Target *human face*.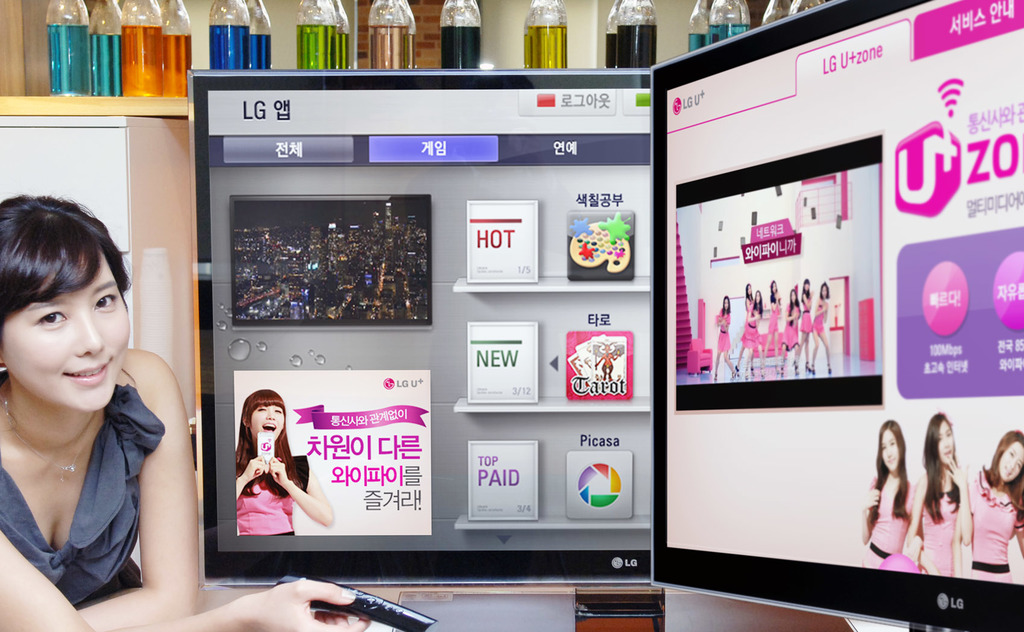
Target region: x1=248 y1=400 x2=282 y2=443.
